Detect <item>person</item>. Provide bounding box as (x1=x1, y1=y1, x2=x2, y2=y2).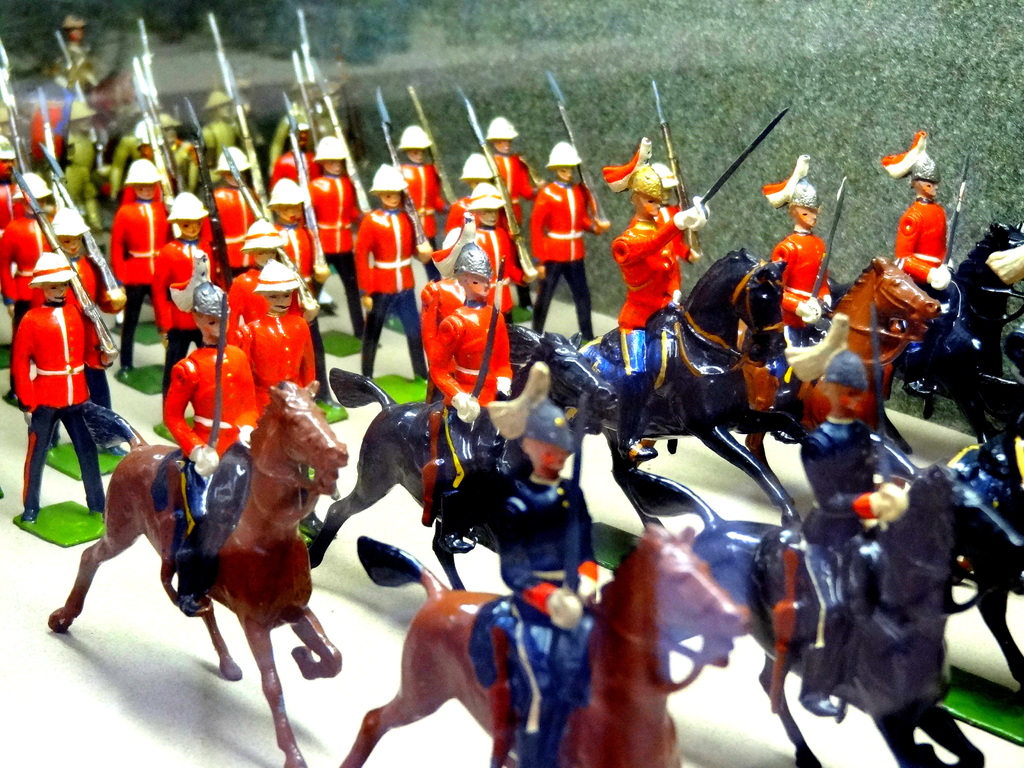
(x1=355, y1=159, x2=434, y2=393).
